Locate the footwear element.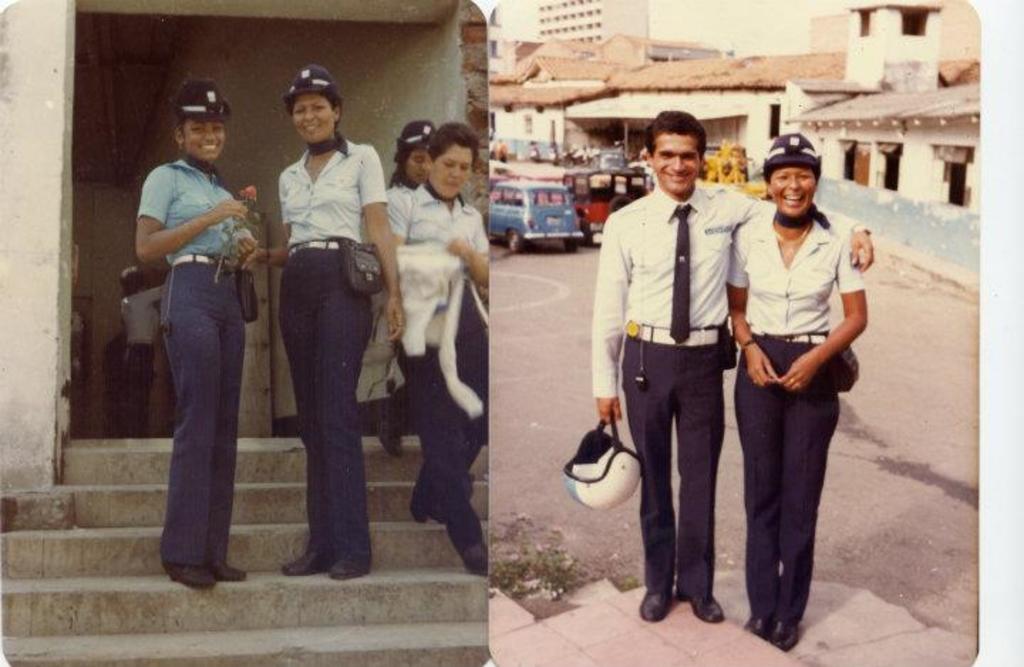
Element bbox: box=[447, 529, 488, 577].
